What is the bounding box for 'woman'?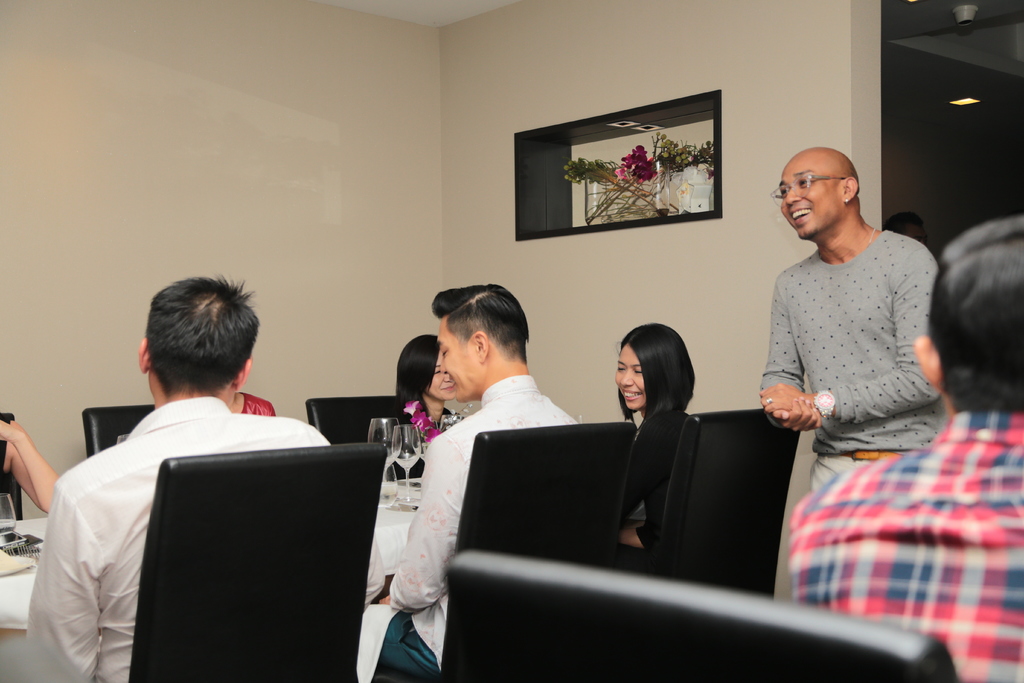
0, 409, 63, 517.
